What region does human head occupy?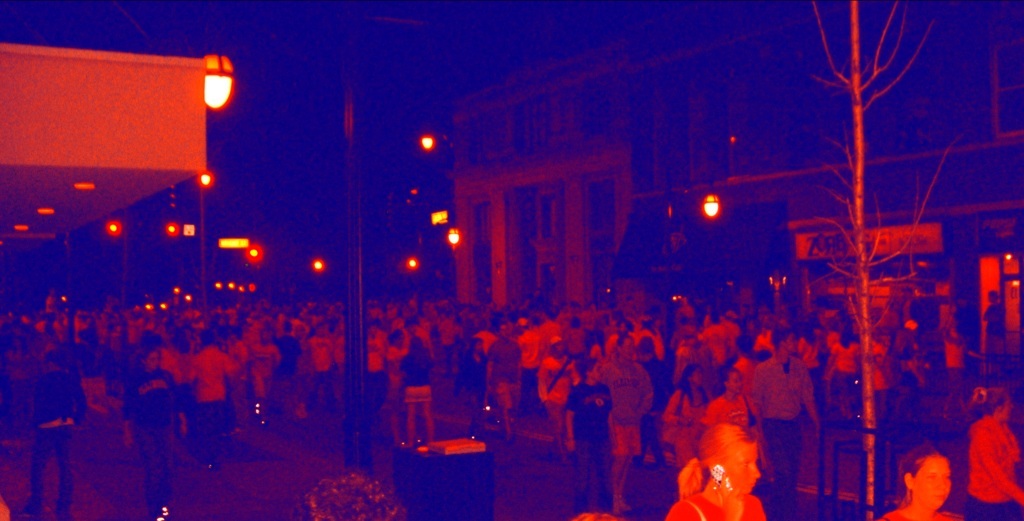
box=[722, 369, 748, 400].
